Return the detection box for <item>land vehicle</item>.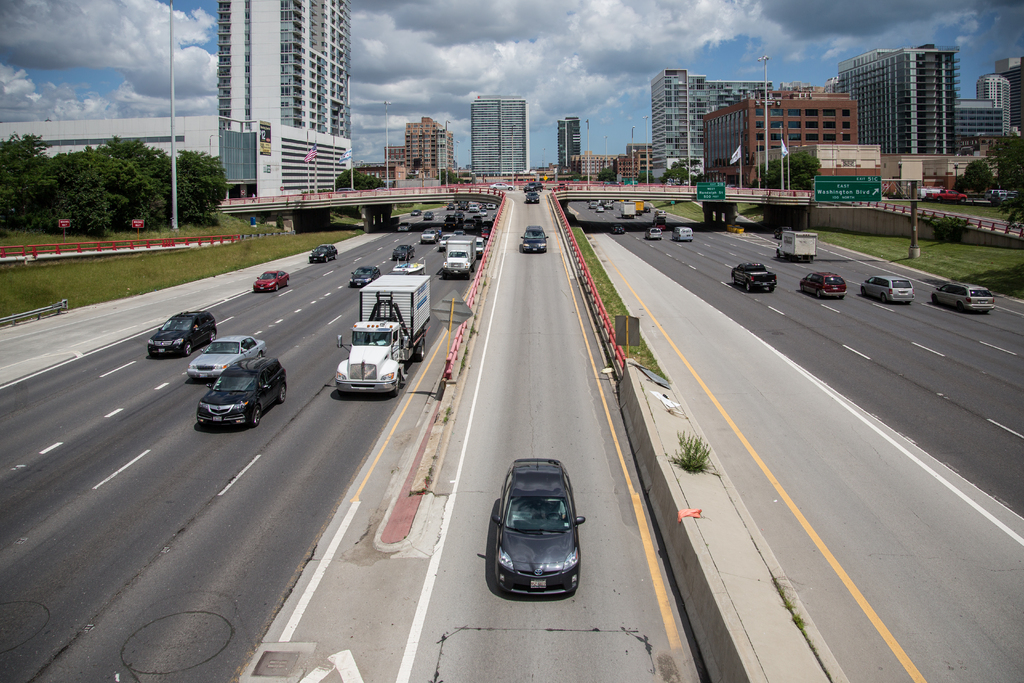
[477,206,490,217].
